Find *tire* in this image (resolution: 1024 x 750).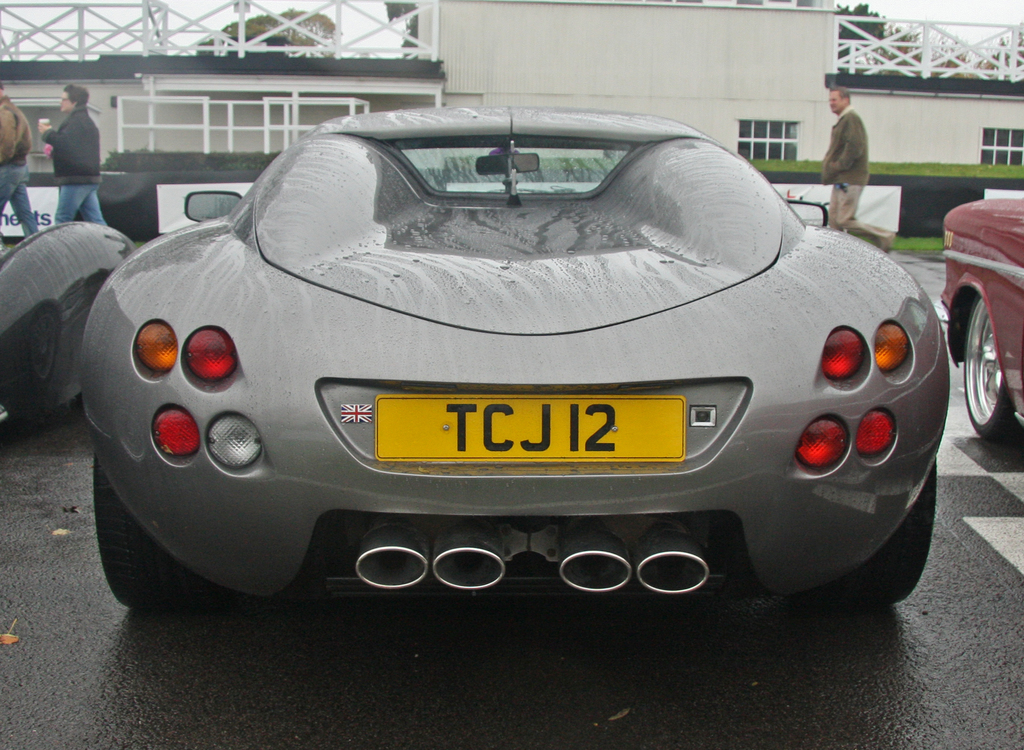
detection(89, 448, 177, 616).
